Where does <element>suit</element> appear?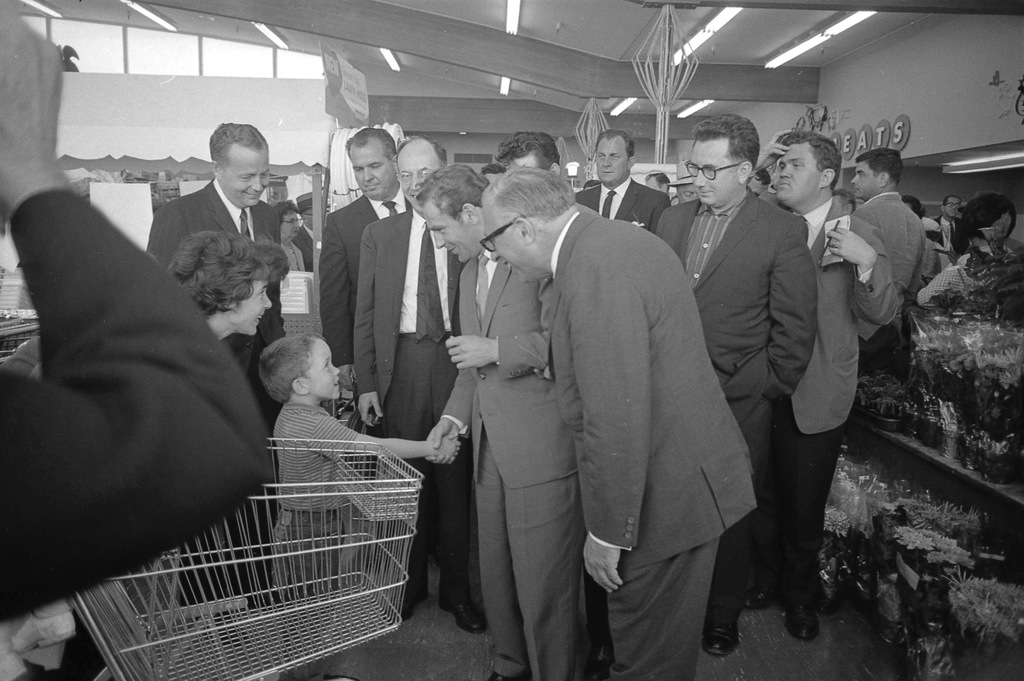
Appears at [left=851, top=190, right=930, bottom=356].
